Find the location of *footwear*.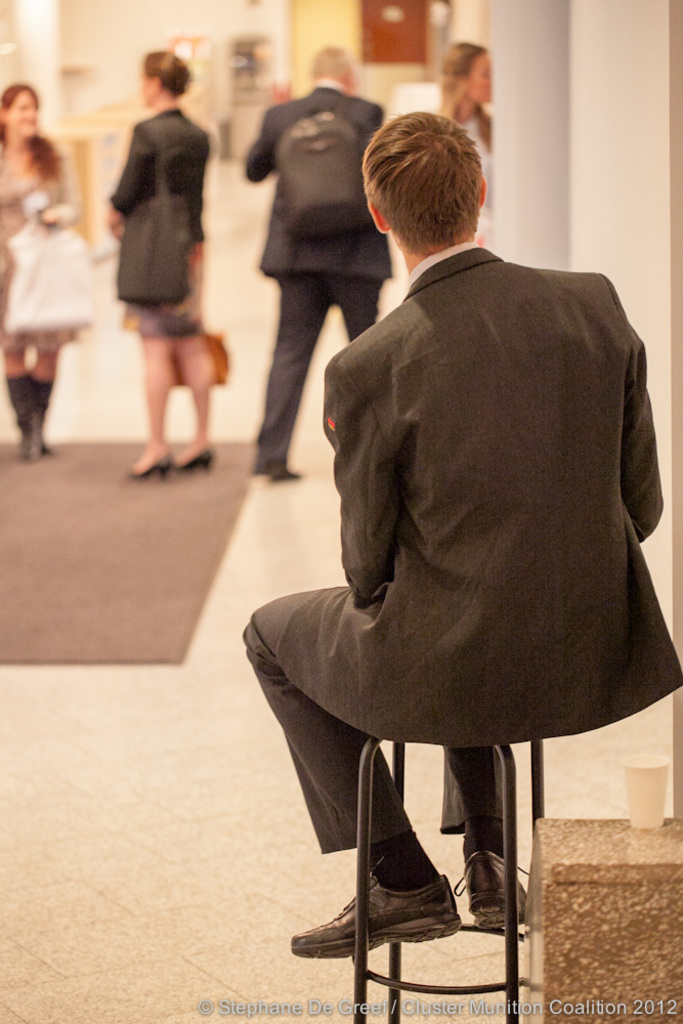
Location: BBox(289, 872, 460, 959).
